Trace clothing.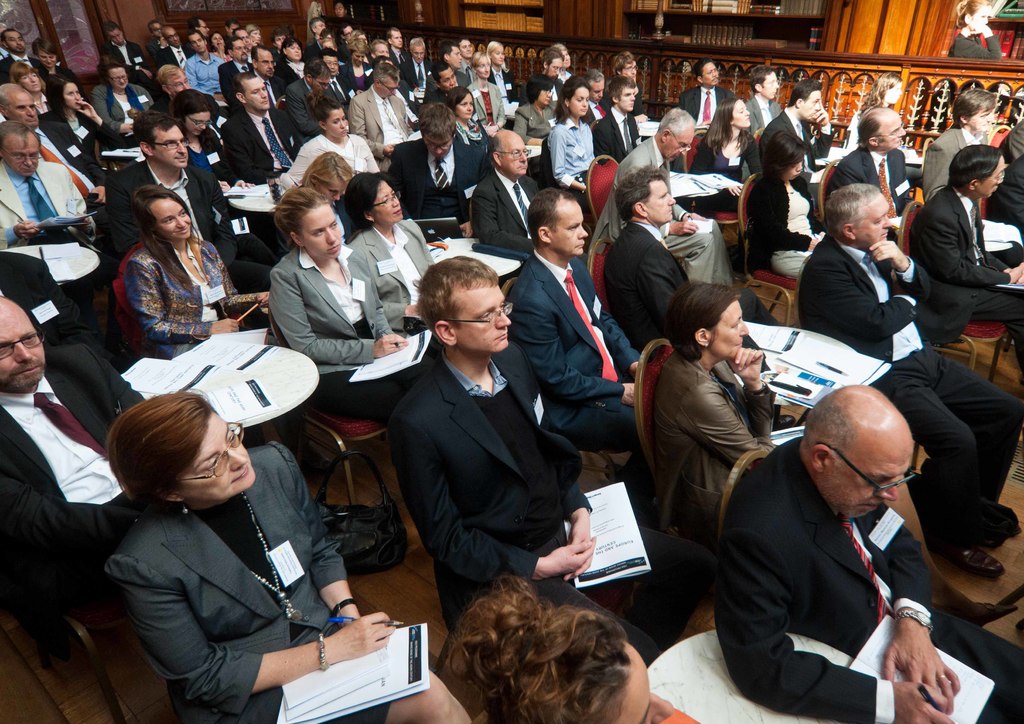
Traced to box(675, 78, 738, 131).
